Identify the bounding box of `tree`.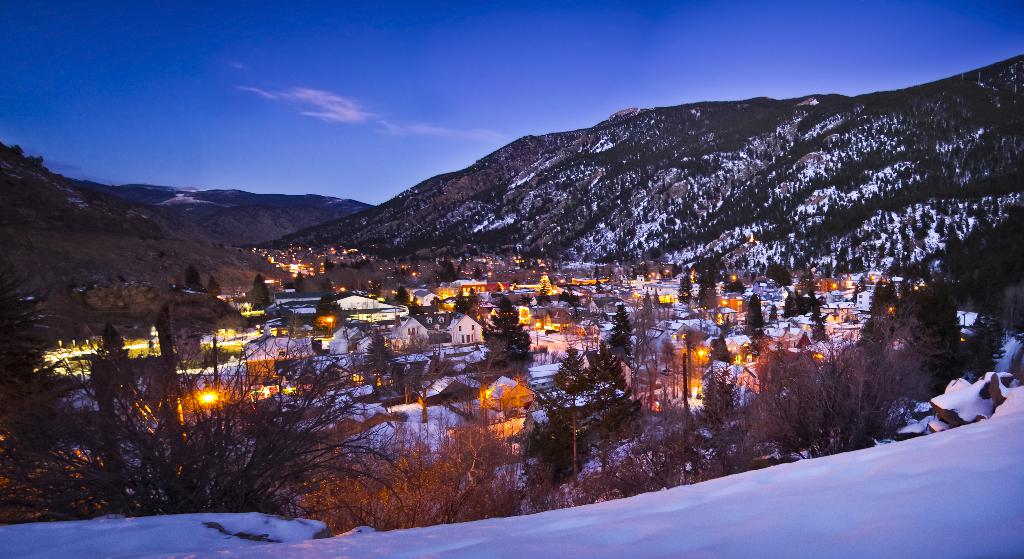
<box>0,370,425,524</box>.
